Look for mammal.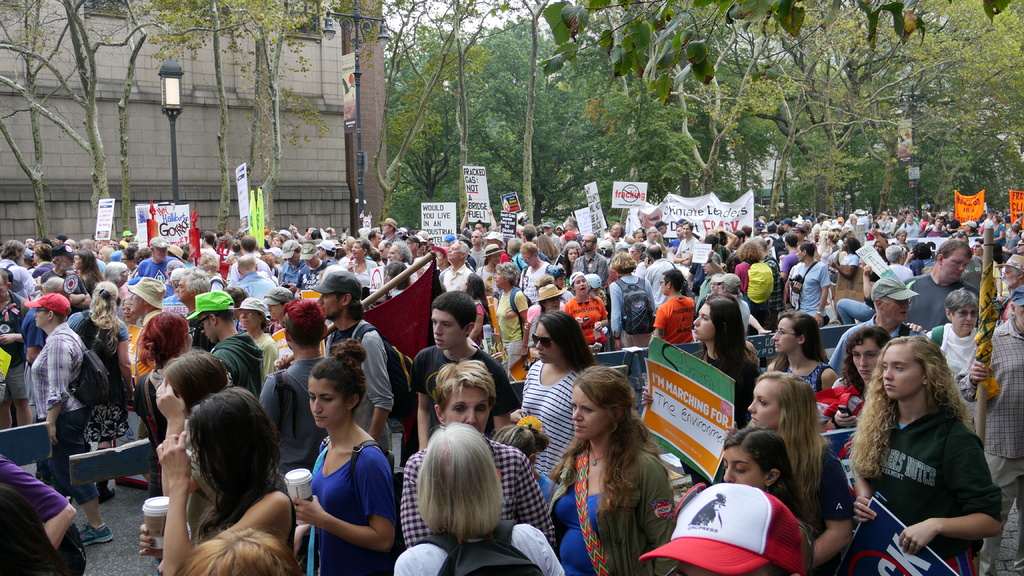
Found: <bbox>522, 314, 593, 477</bbox>.
